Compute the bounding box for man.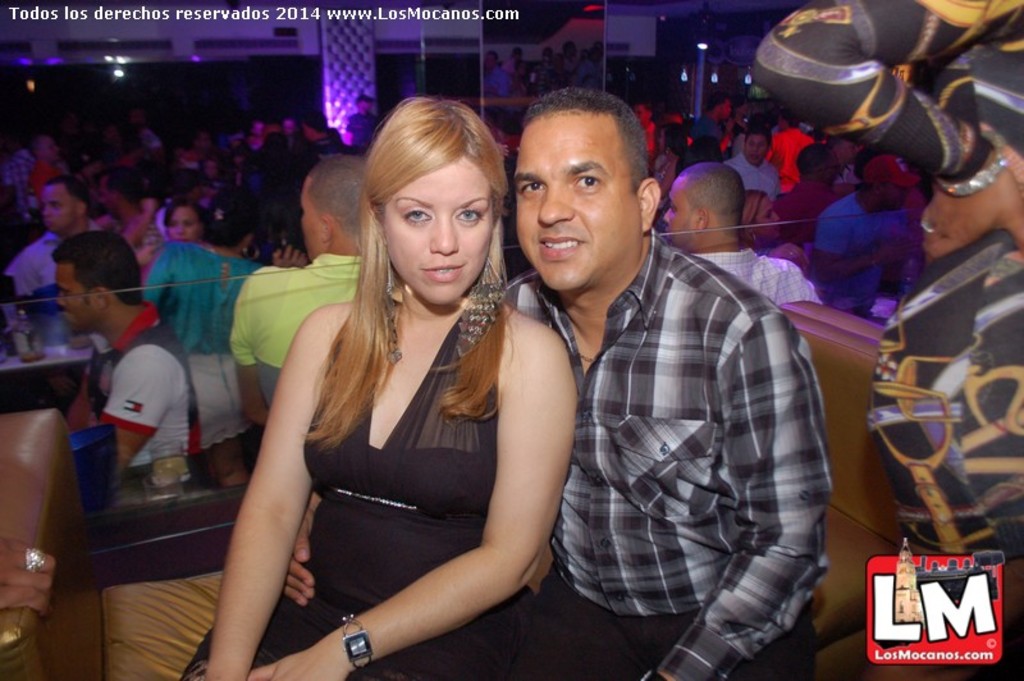
x1=817, y1=145, x2=916, y2=307.
